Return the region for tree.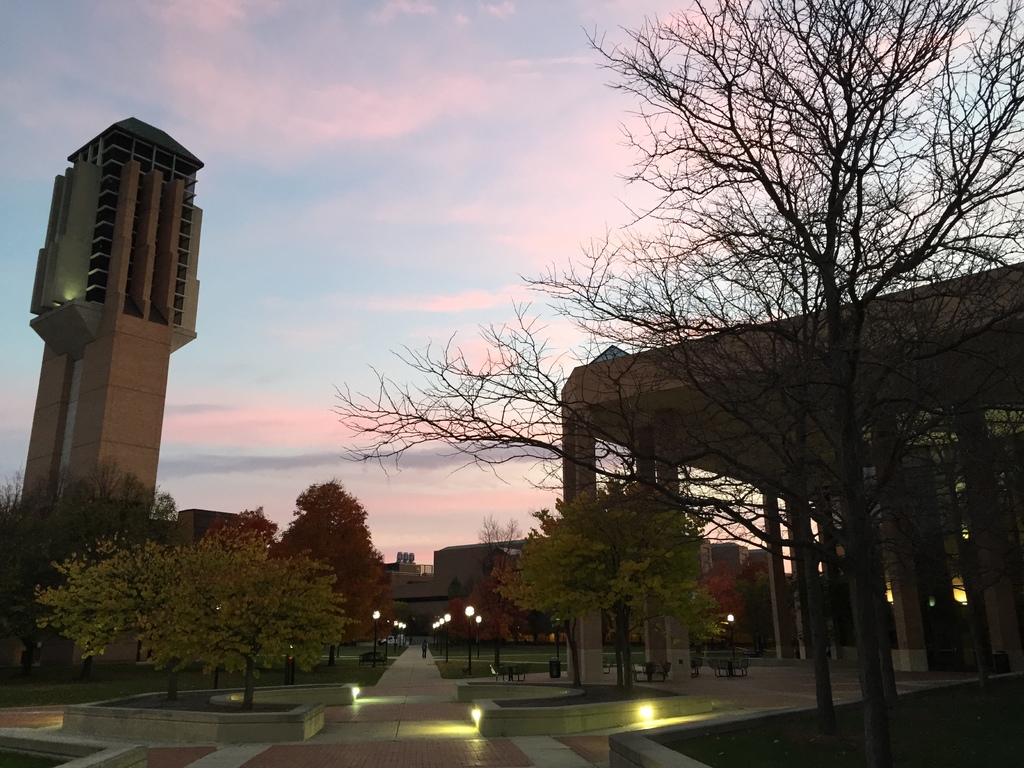
bbox=[511, 476, 730, 685].
